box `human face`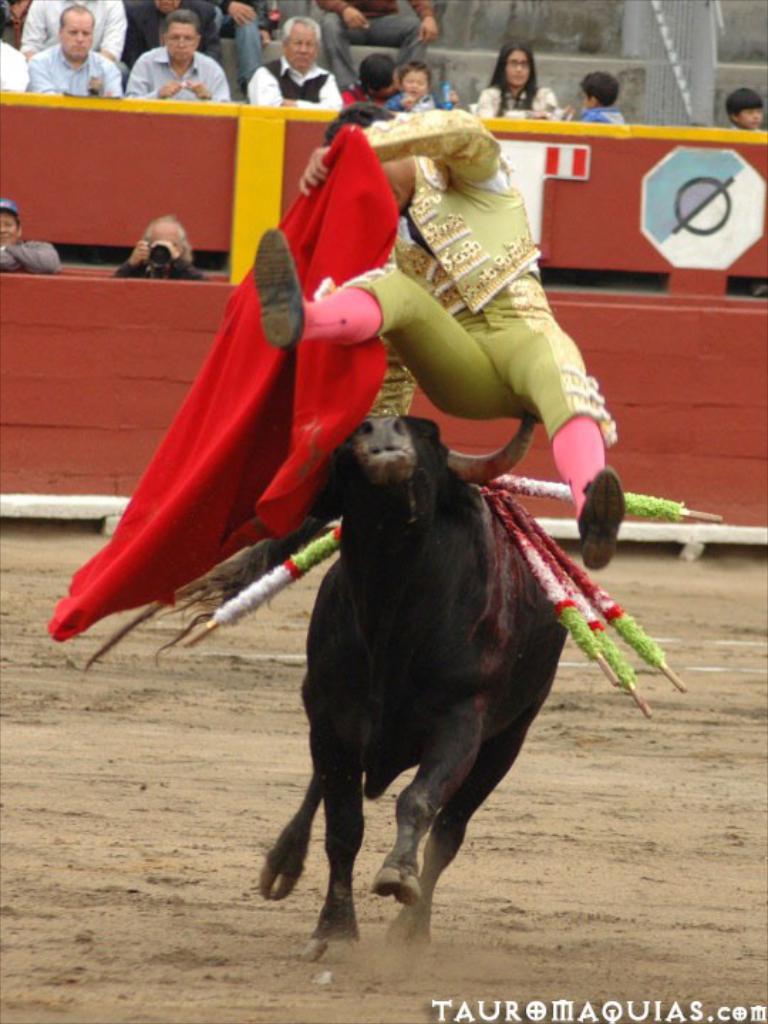
[405,68,434,97]
